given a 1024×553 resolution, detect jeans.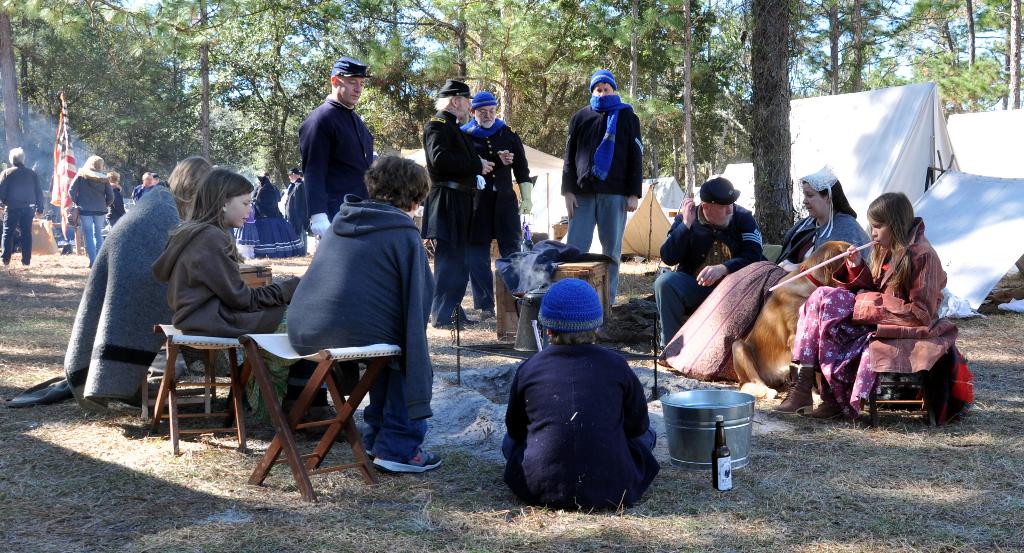
rect(567, 196, 626, 307).
